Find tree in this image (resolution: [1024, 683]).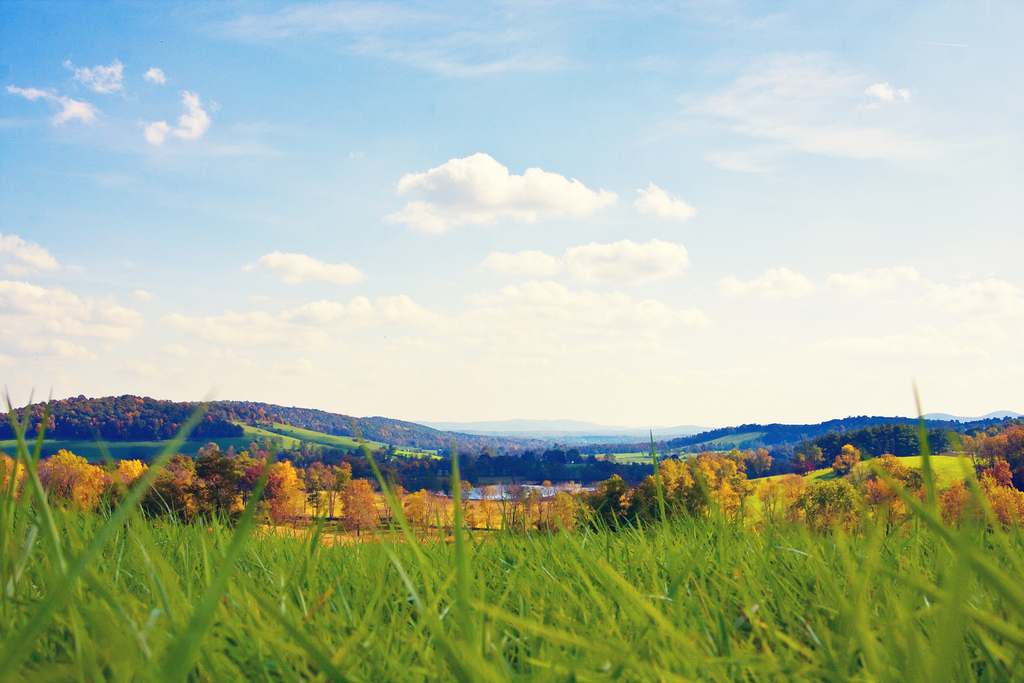
Rect(331, 477, 382, 538).
